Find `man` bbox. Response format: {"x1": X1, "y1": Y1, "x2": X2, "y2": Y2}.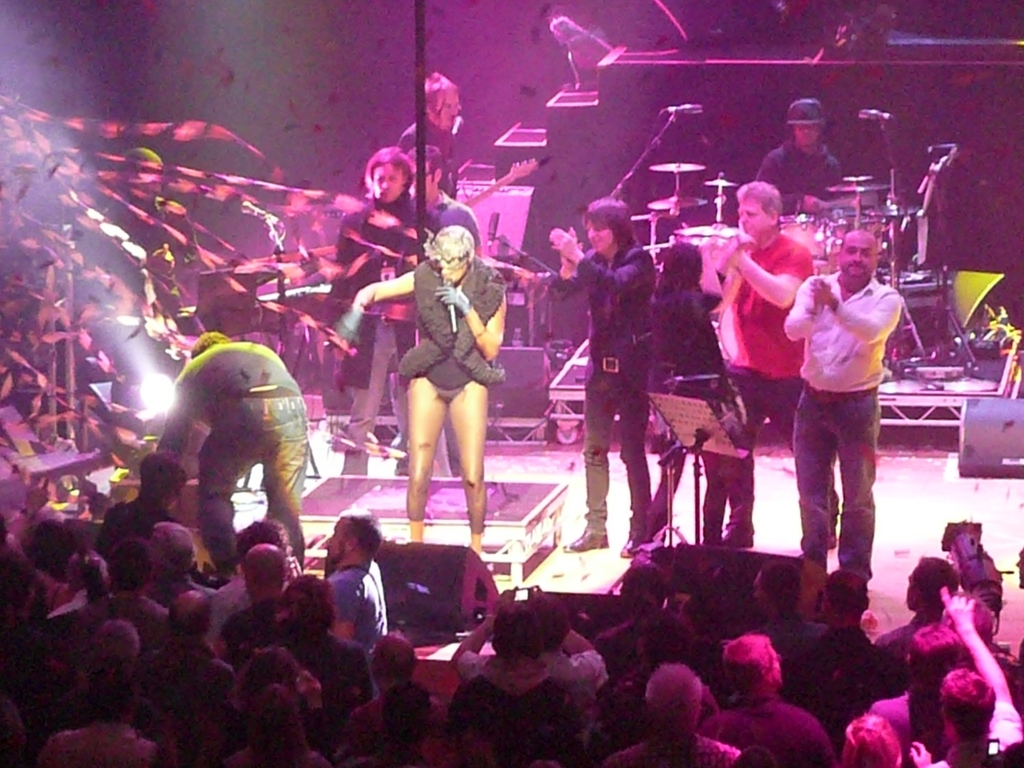
{"x1": 602, "y1": 669, "x2": 738, "y2": 767}.
